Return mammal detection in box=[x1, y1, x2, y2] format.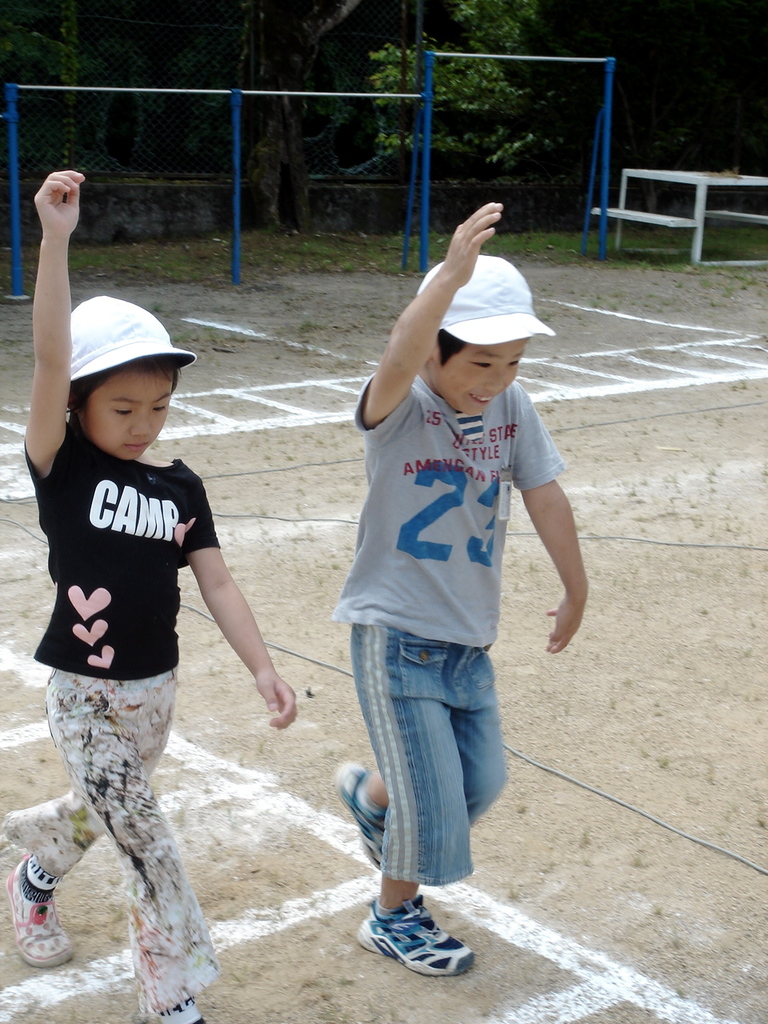
box=[13, 168, 296, 1023].
